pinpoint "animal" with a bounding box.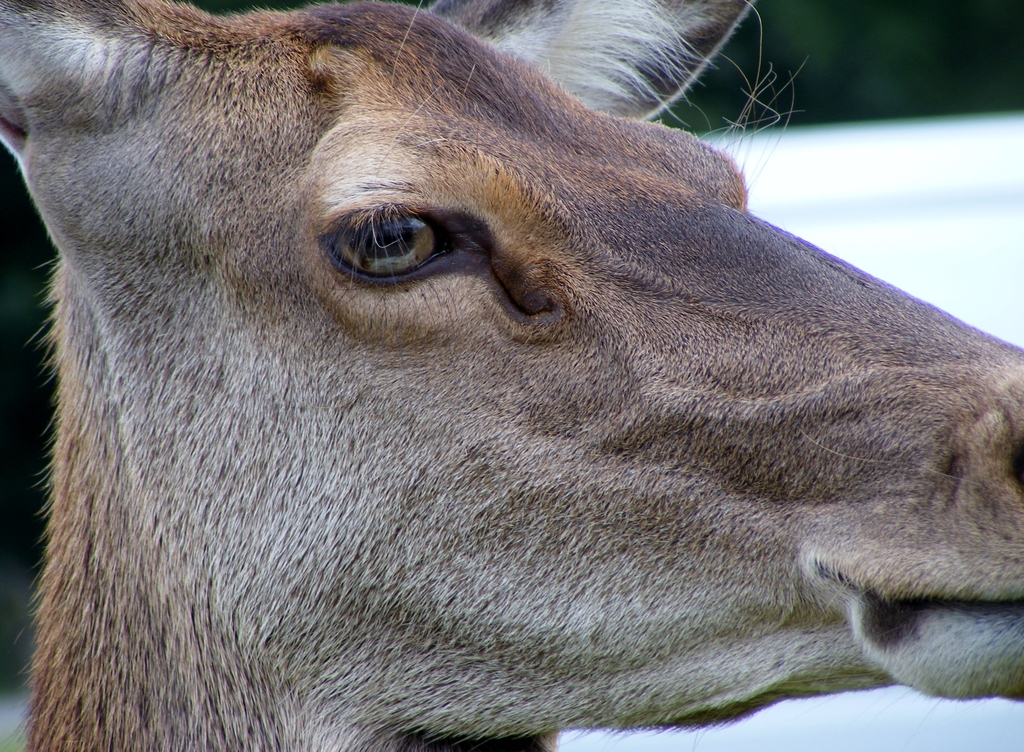
[1, 1, 1023, 751].
